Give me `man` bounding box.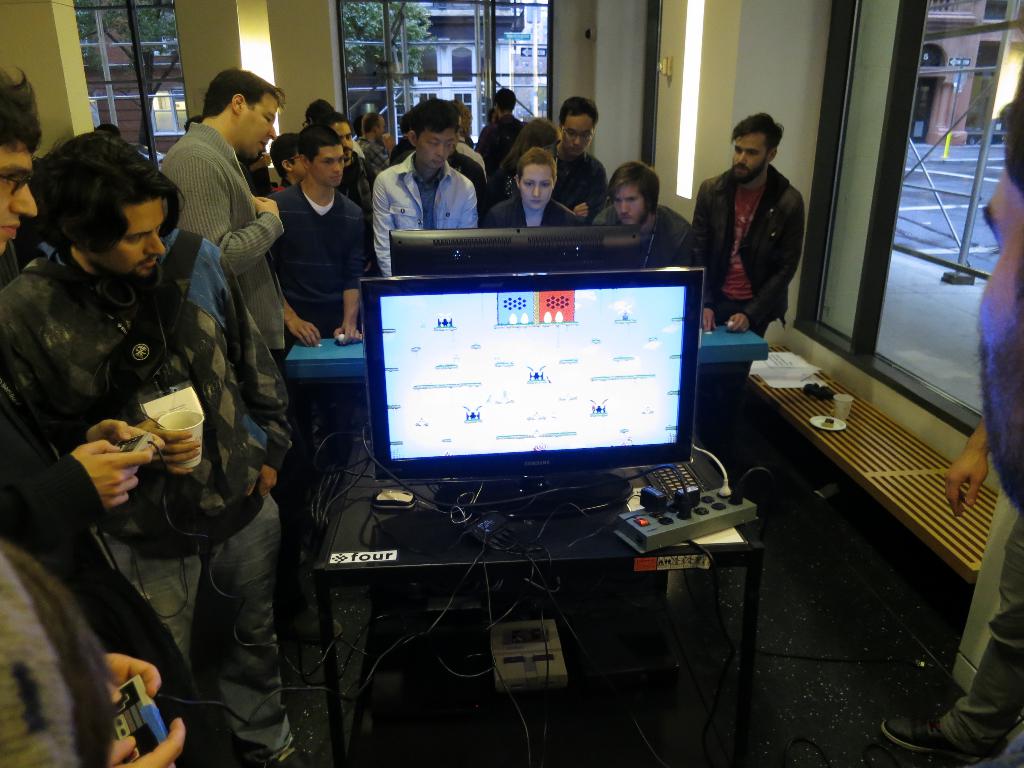
box=[586, 161, 695, 278].
